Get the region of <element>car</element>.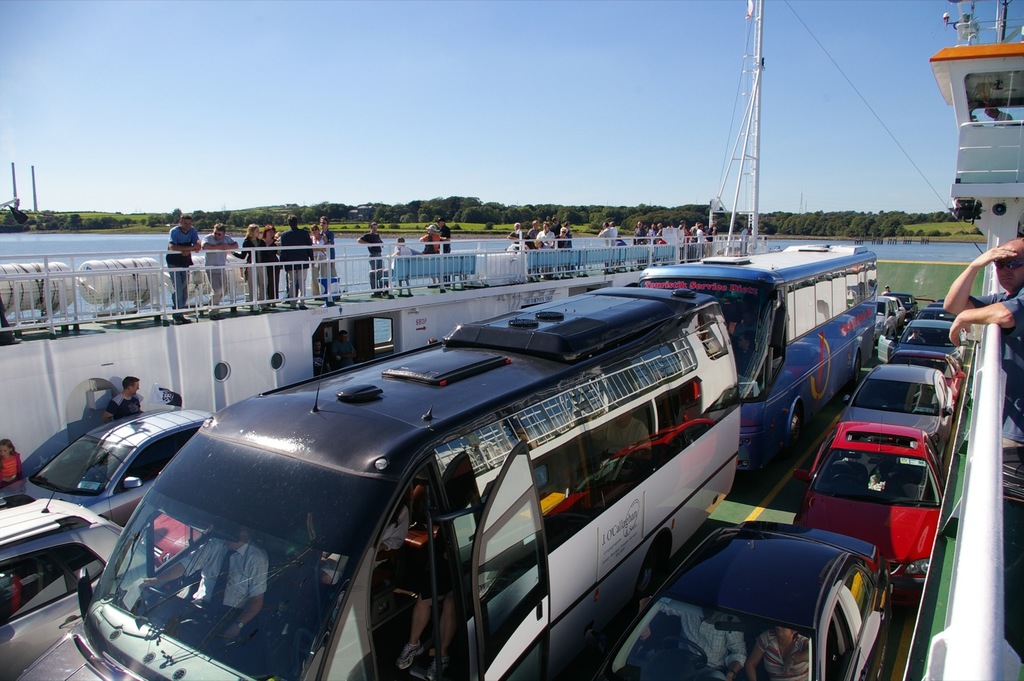
BBox(0, 410, 215, 527).
